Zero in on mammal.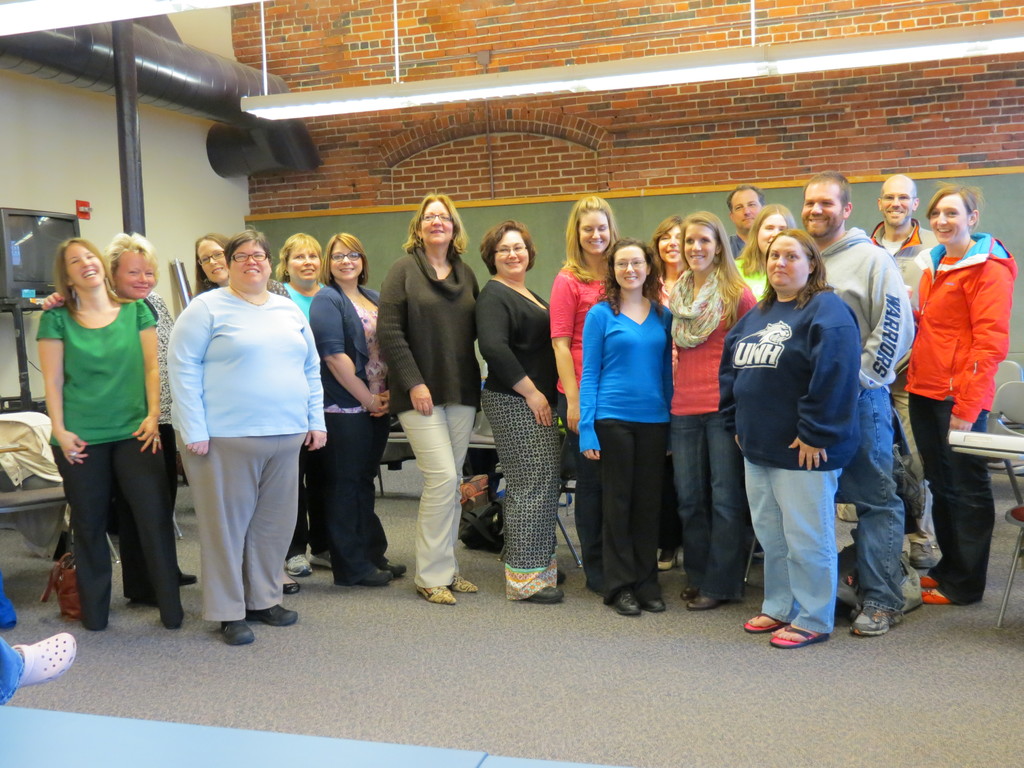
Zeroed in: [476,218,553,609].
